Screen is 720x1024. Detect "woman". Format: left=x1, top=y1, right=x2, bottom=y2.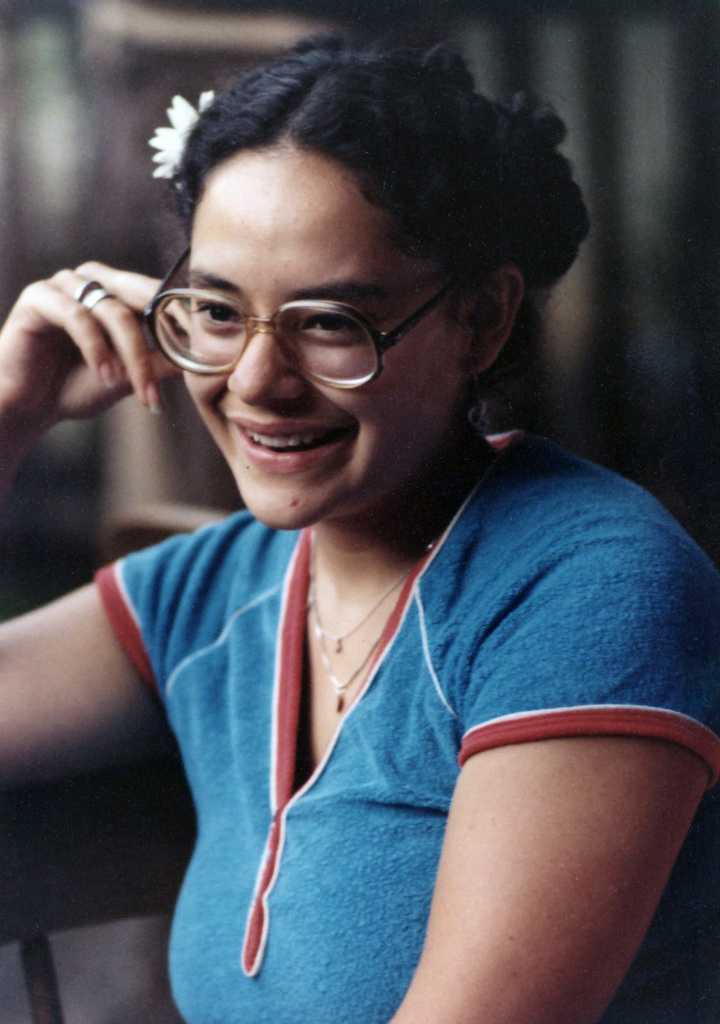
left=41, top=10, right=695, bottom=1023.
